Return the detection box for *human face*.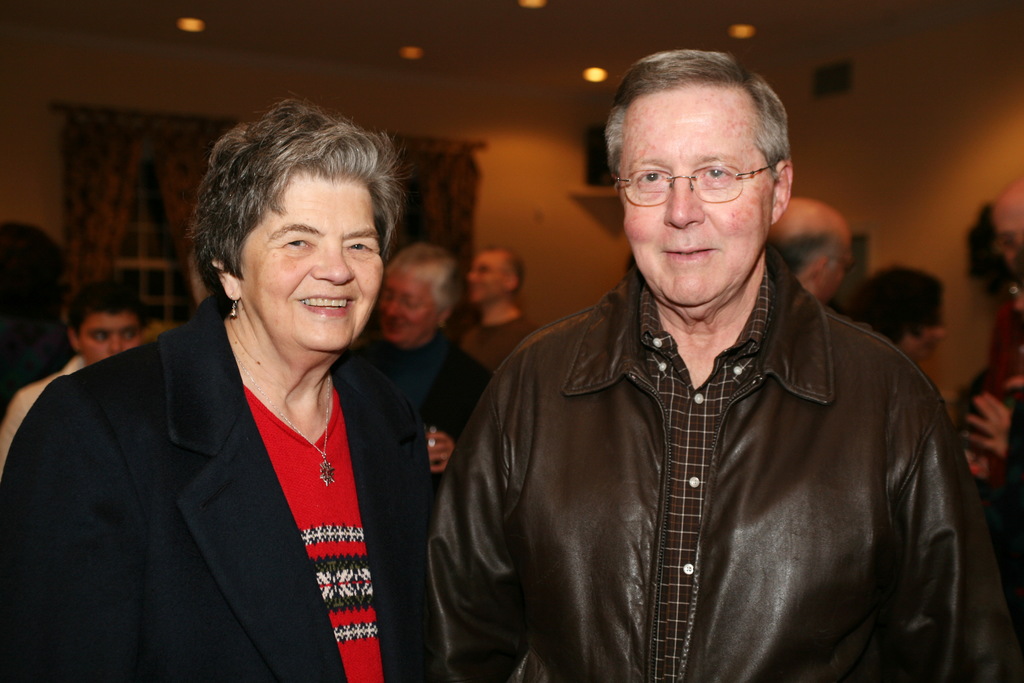
BBox(623, 89, 774, 311).
